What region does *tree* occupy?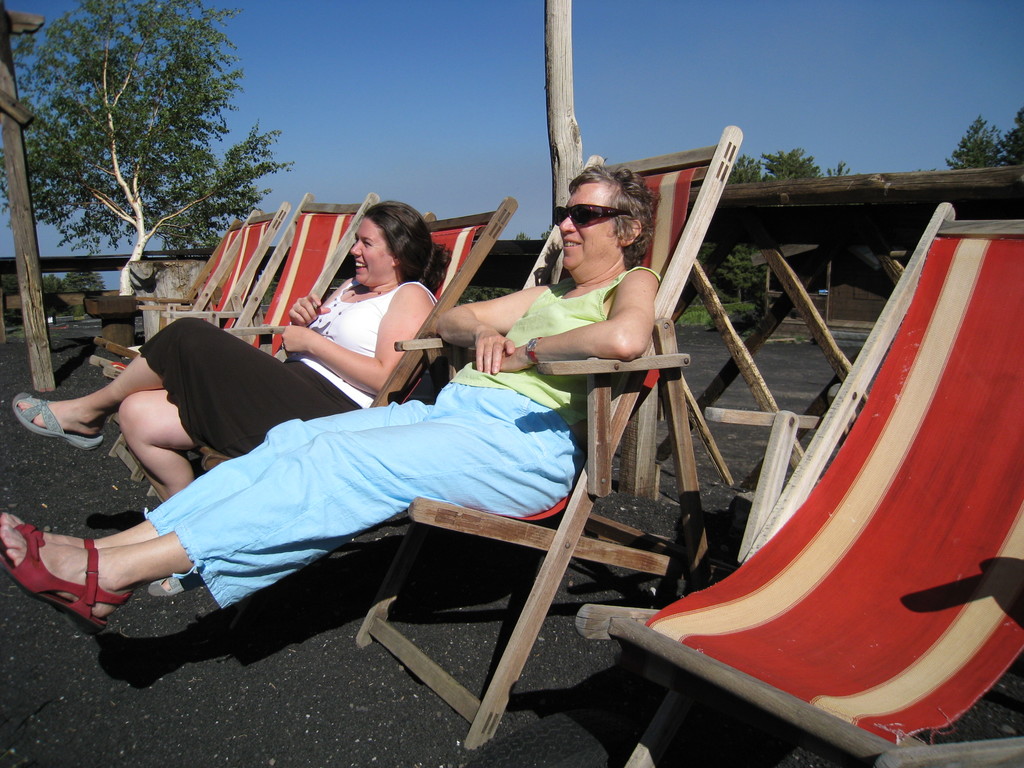
l=694, t=149, r=846, b=307.
